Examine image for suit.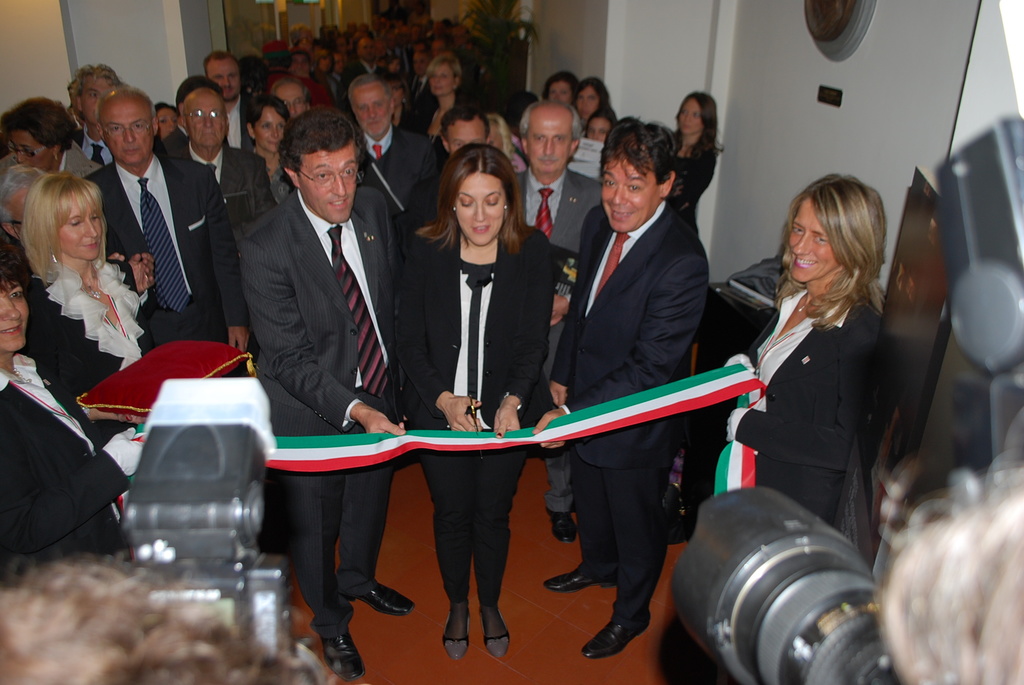
Examination result: box(354, 125, 450, 226).
